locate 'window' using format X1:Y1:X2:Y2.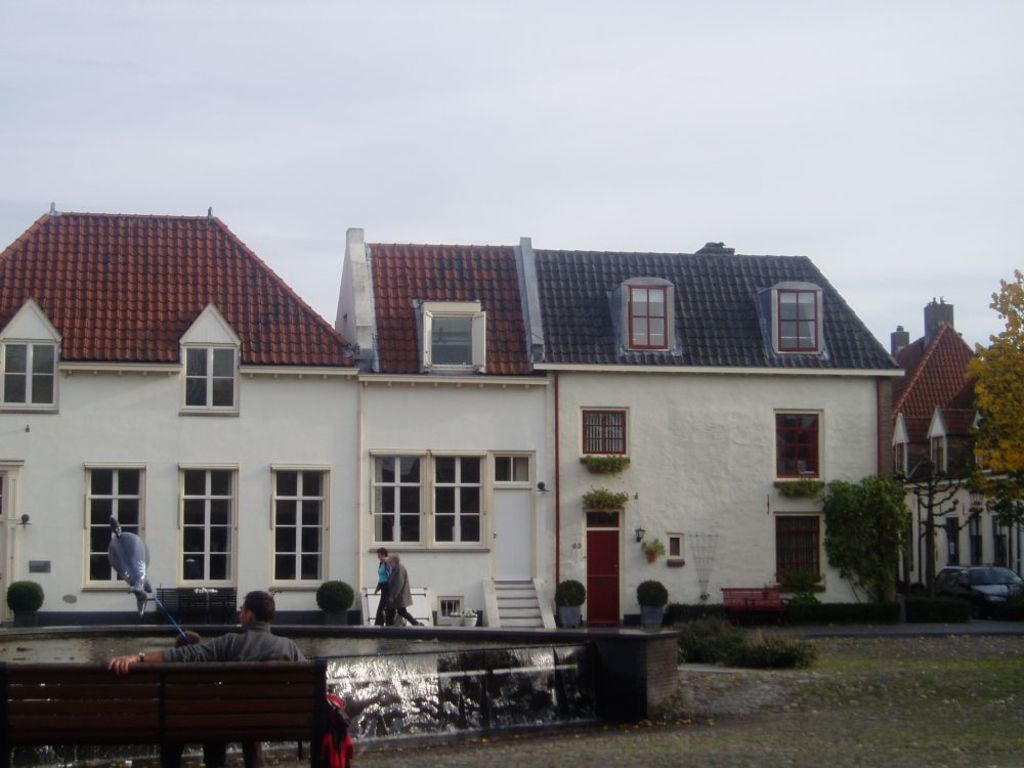
182:346:241:413.
